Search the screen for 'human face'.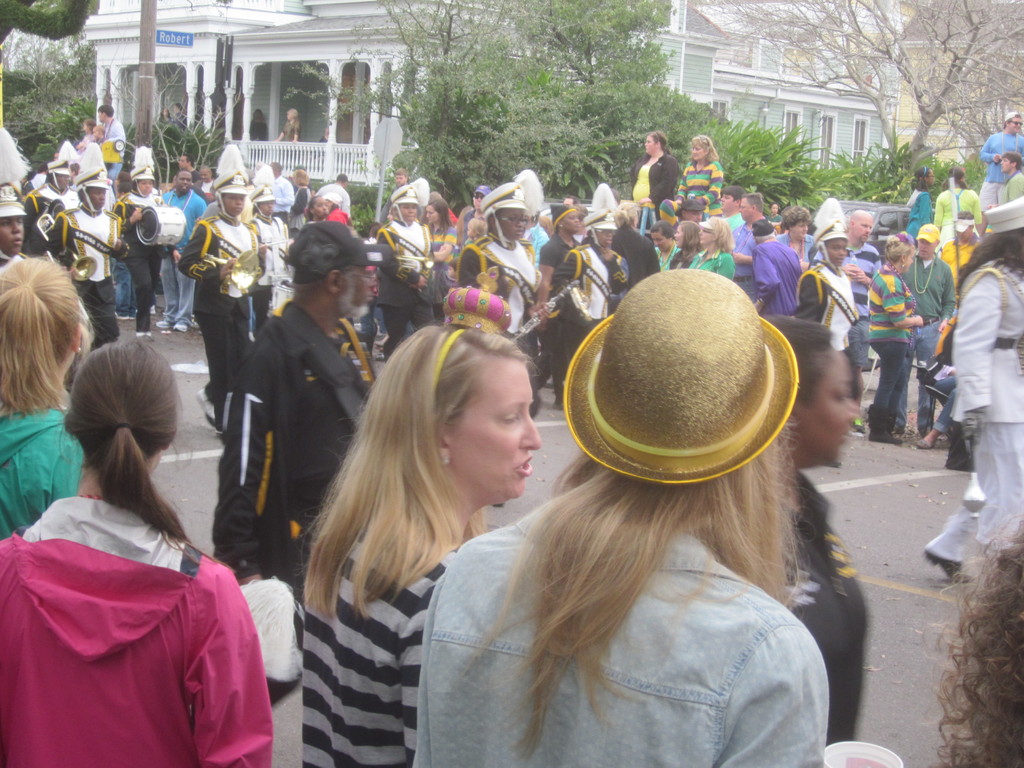
Found at detection(137, 177, 149, 193).
